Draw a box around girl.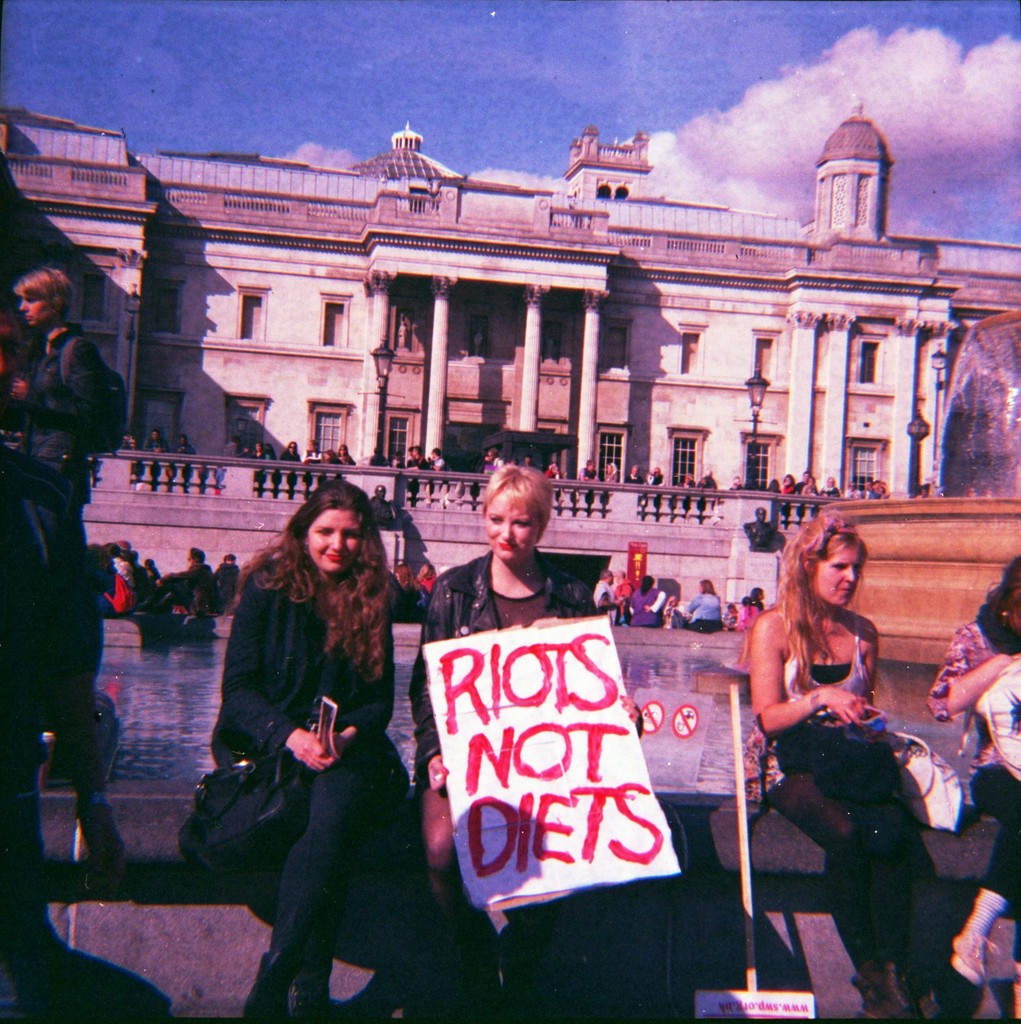
bbox=(406, 460, 649, 1022).
